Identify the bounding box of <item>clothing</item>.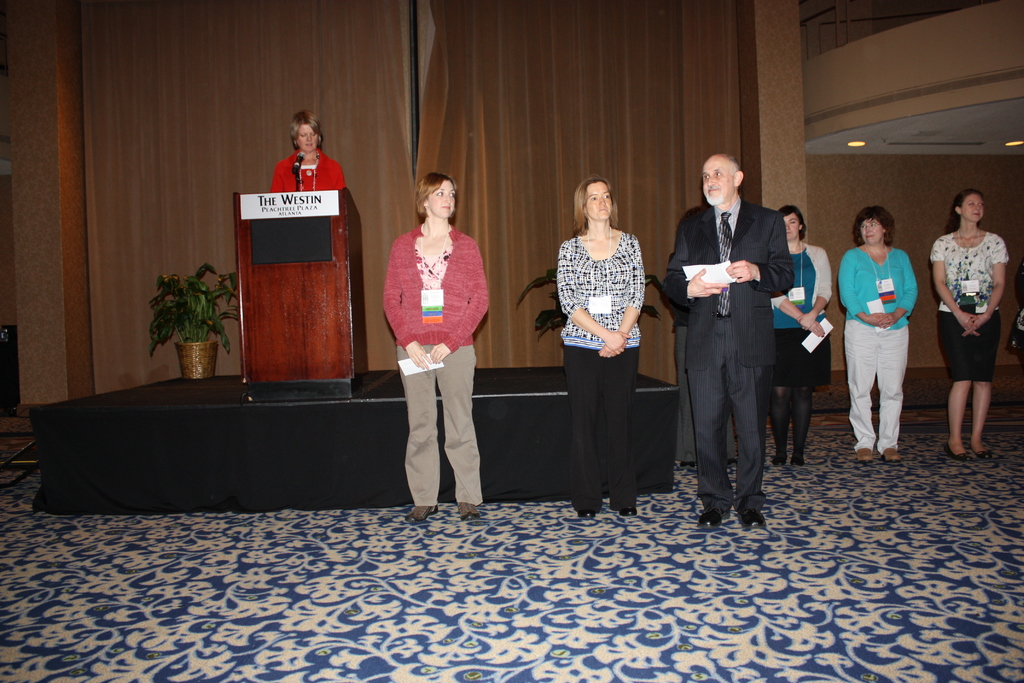
box(838, 241, 917, 459).
